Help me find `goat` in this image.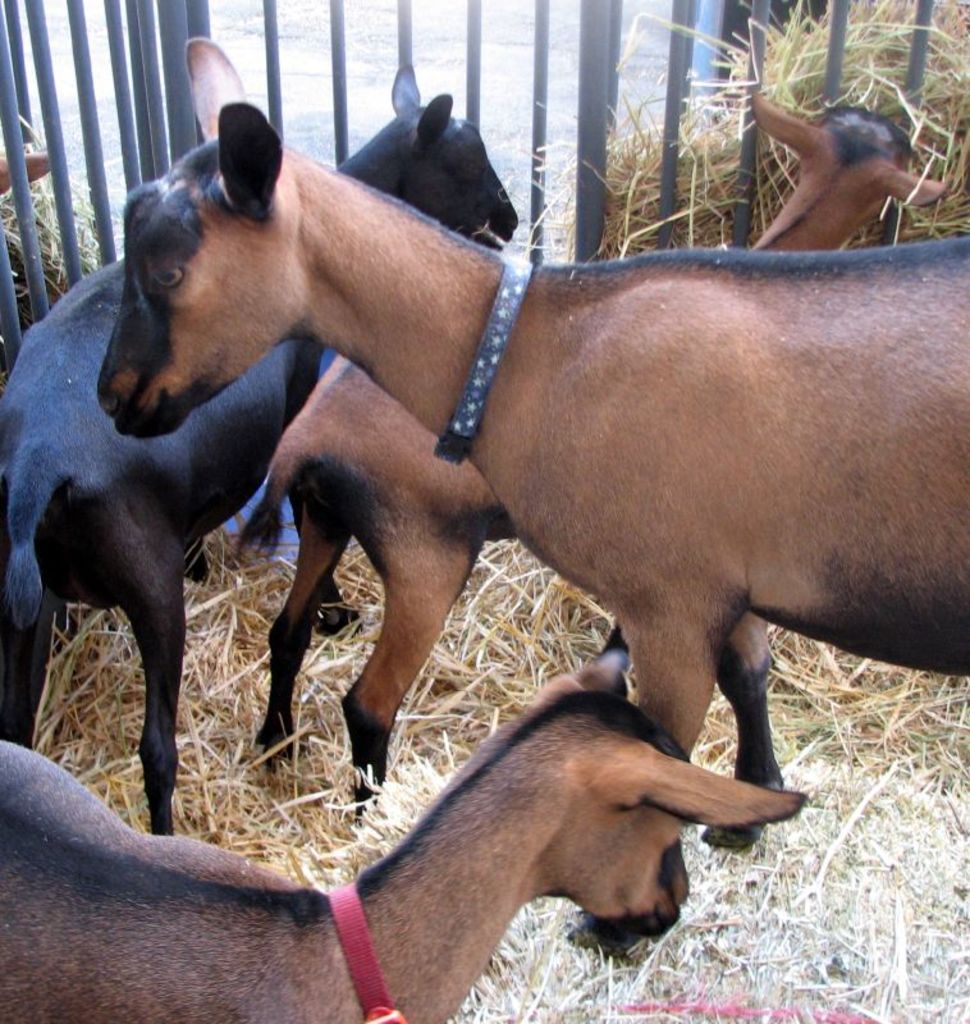
Found it: [left=230, top=81, right=956, bottom=831].
